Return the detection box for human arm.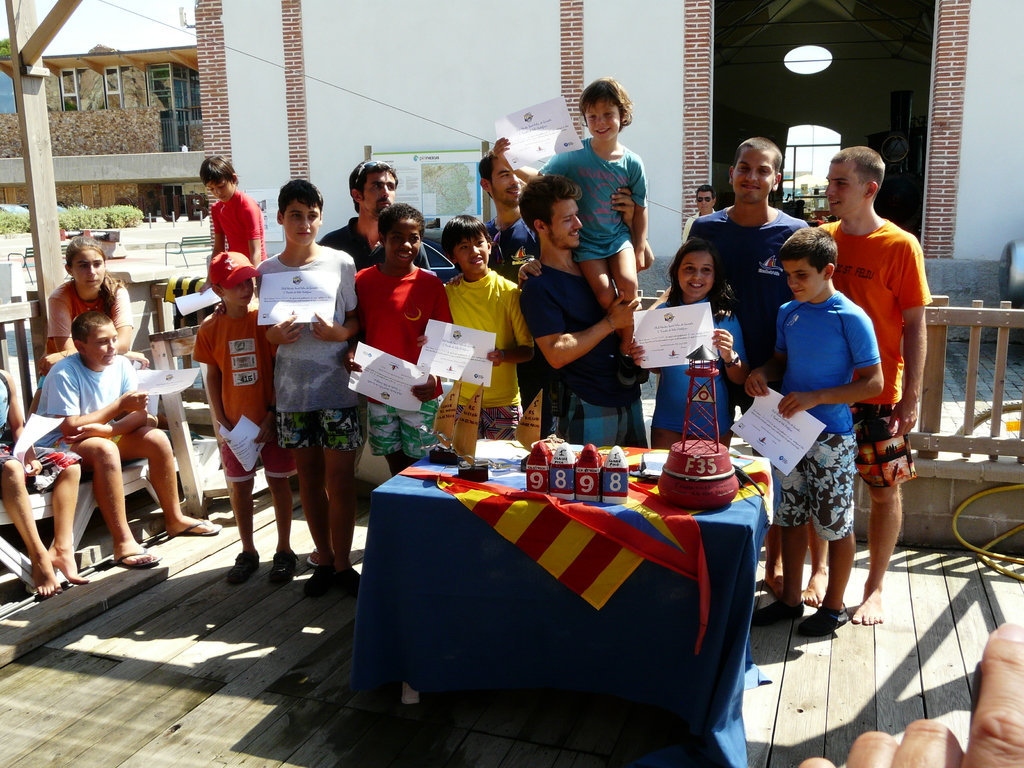
bbox=(611, 185, 659, 262).
